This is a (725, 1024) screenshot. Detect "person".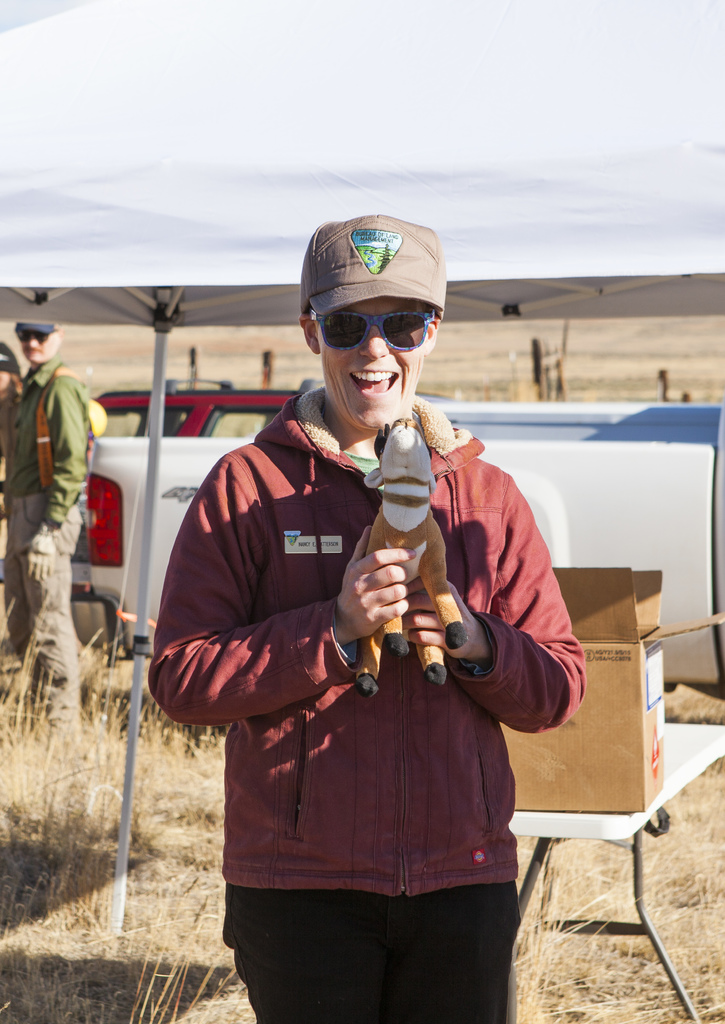
Rect(0, 333, 29, 646).
